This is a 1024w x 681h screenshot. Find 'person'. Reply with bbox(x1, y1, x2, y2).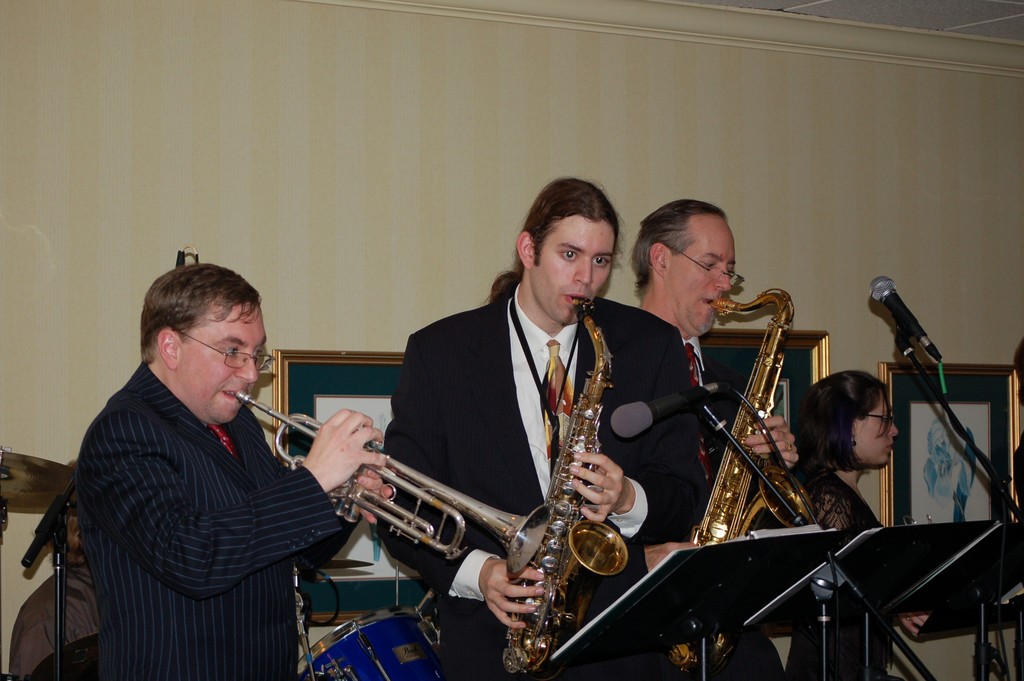
bbox(65, 250, 402, 680).
